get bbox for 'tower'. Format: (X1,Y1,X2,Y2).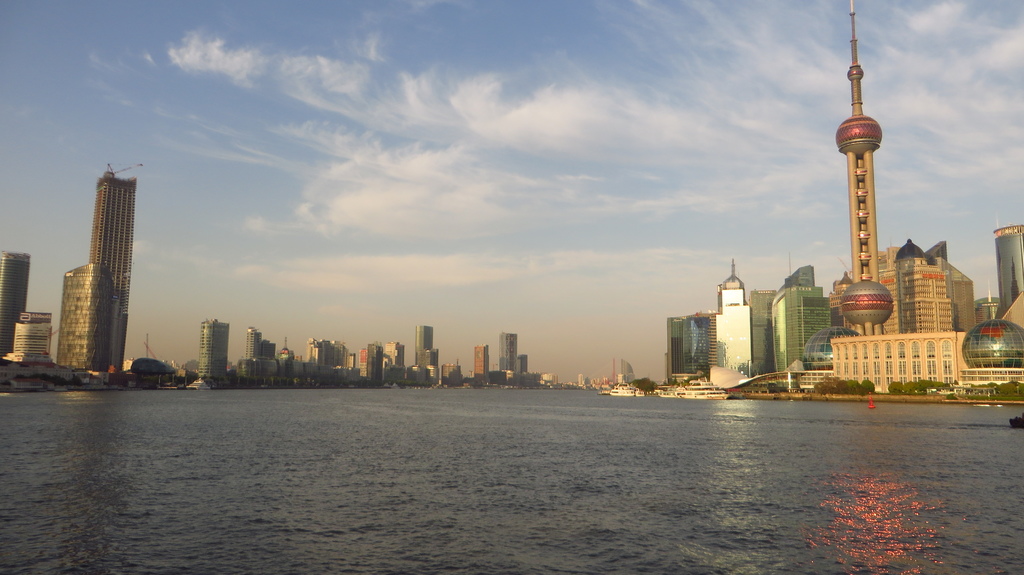
(839,3,881,281).
